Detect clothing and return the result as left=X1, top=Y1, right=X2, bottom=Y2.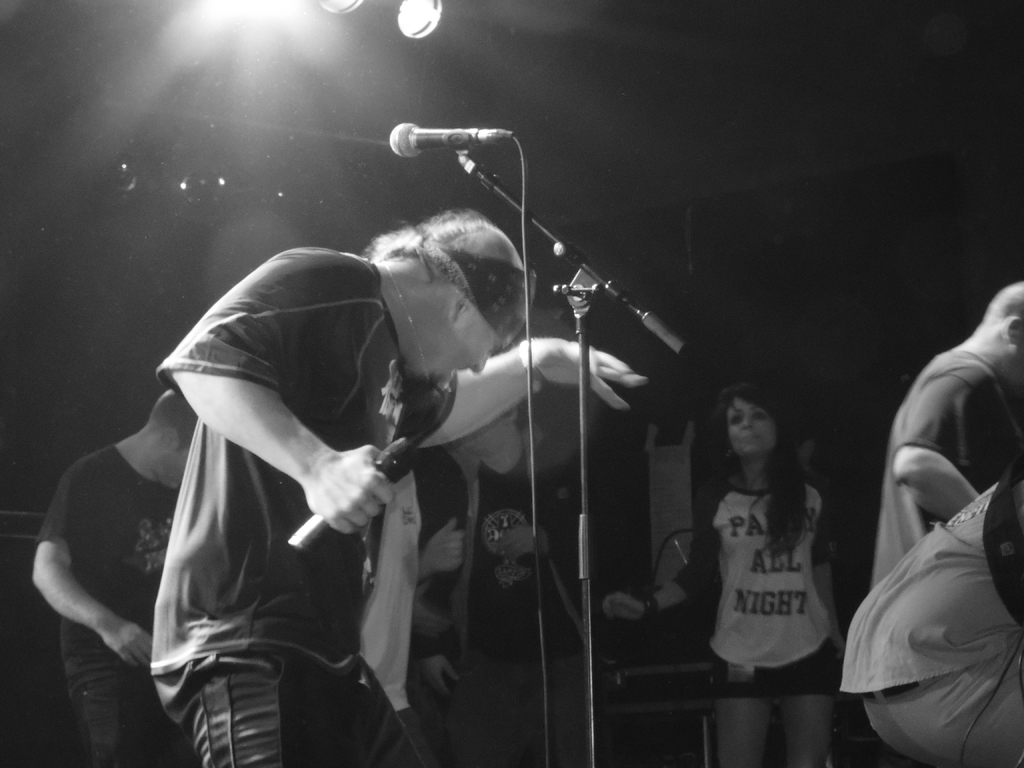
left=681, top=479, right=837, bottom=697.
